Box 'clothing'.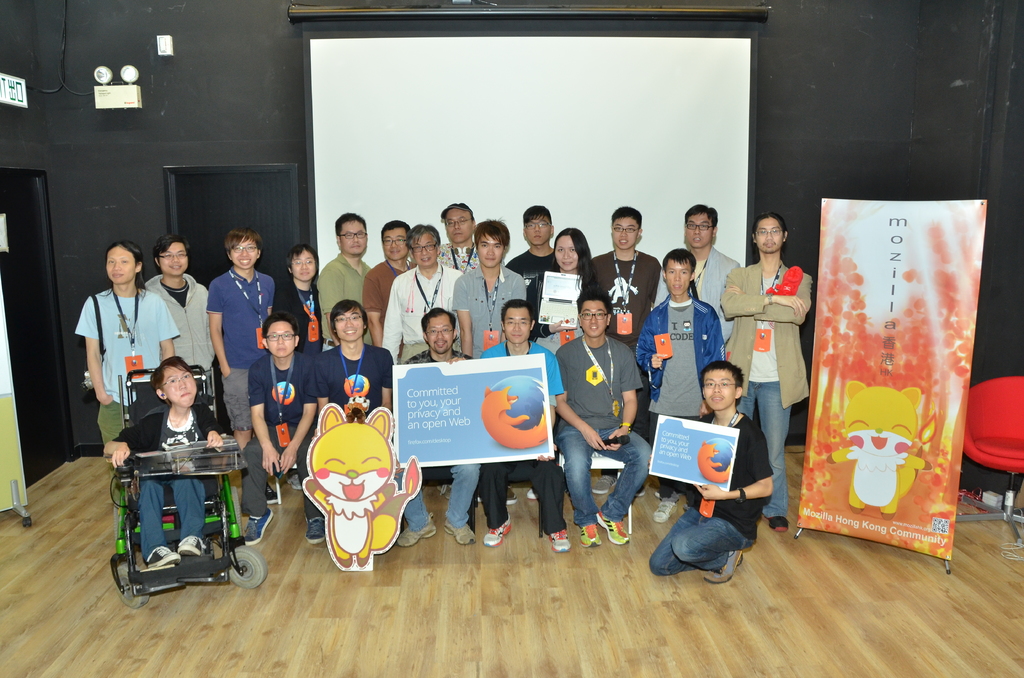
{"x1": 646, "y1": 410, "x2": 774, "y2": 577}.
